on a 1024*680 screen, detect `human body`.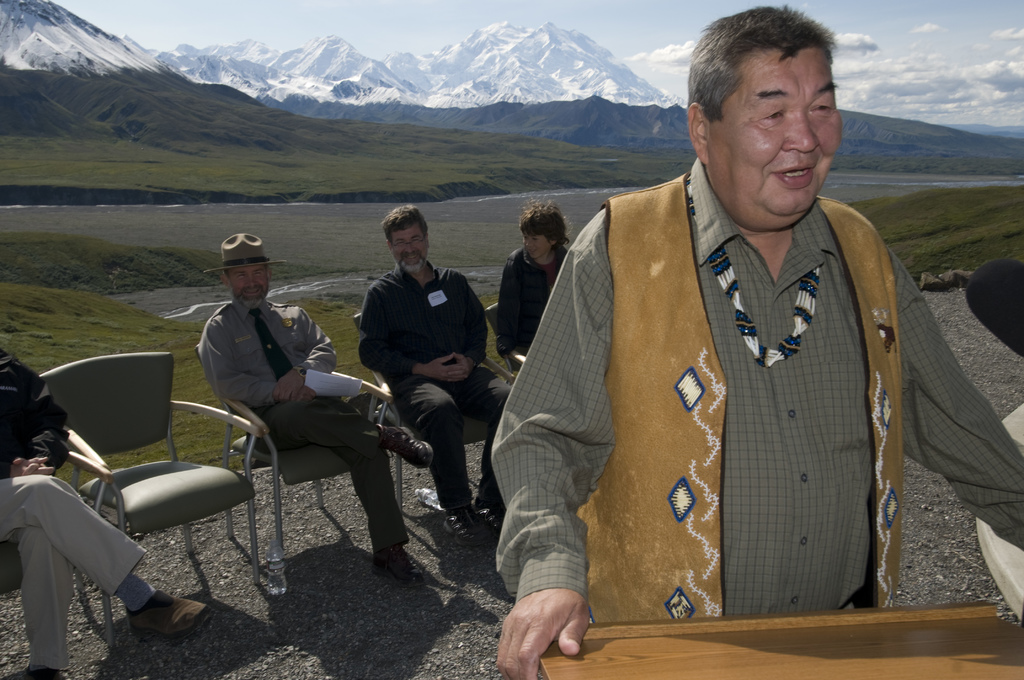
<bbox>485, 201, 574, 376</bbox>.
